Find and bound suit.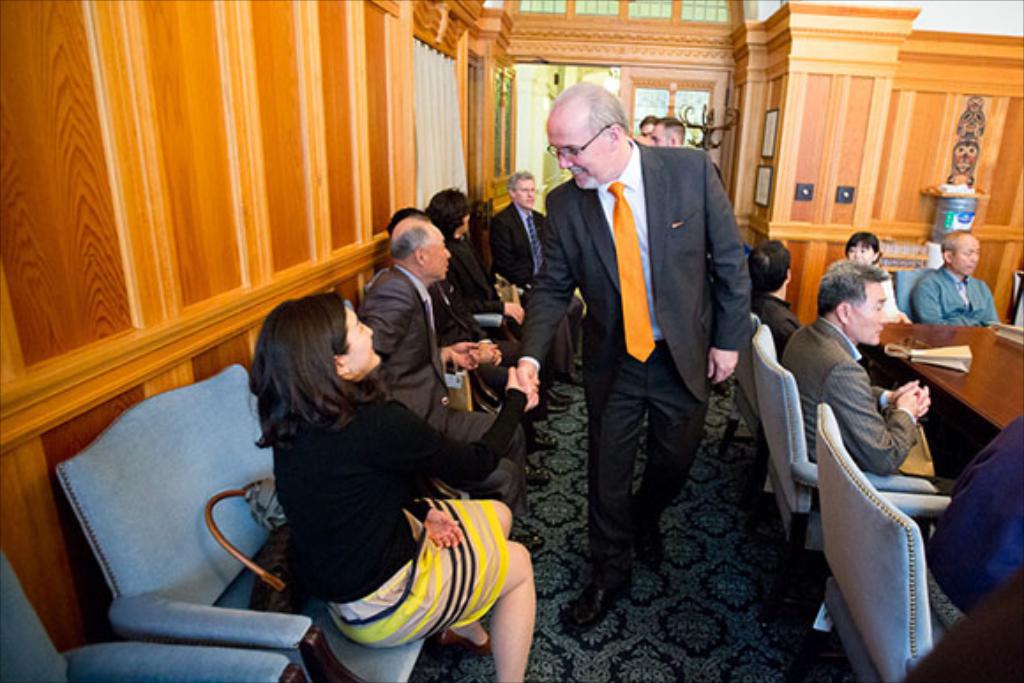
Bound: bbox=(364, 266, 528, 522).
